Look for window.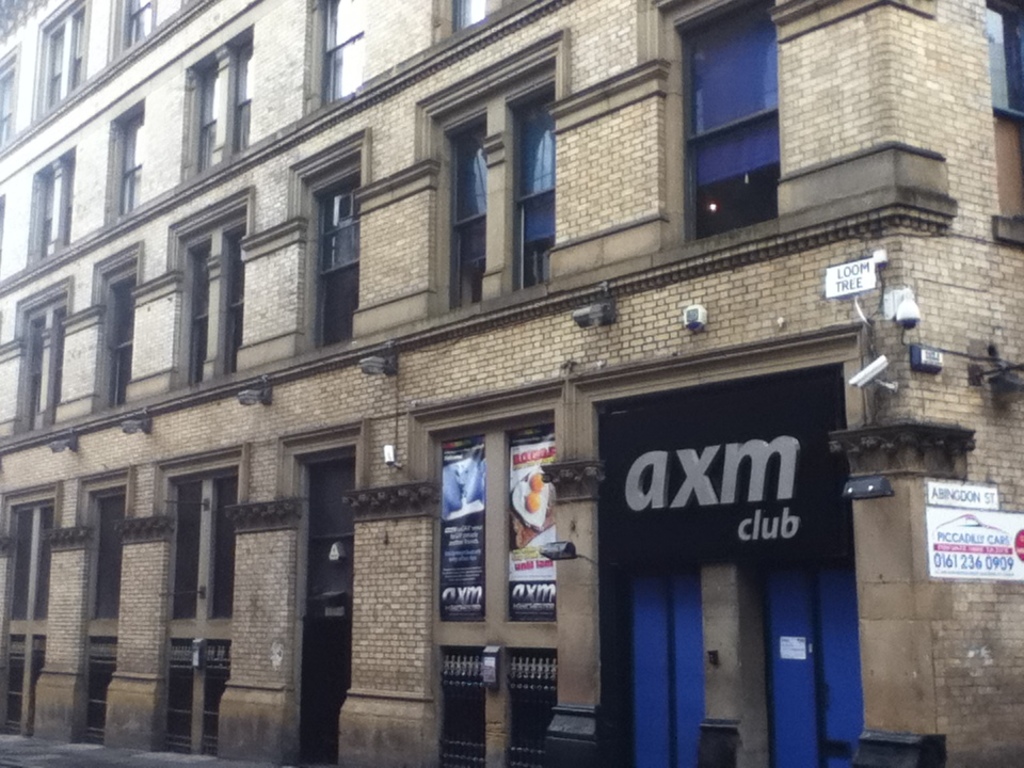
Found: bbox=[308, 0, 372, 109].
